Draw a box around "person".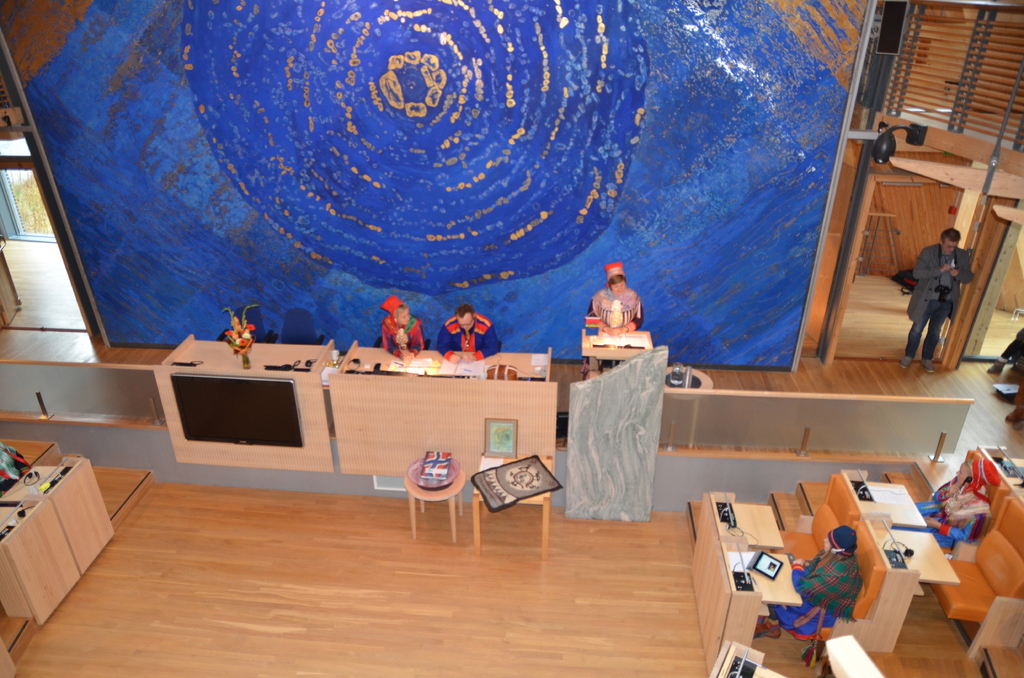
crop(752, 523, 862, 662).
